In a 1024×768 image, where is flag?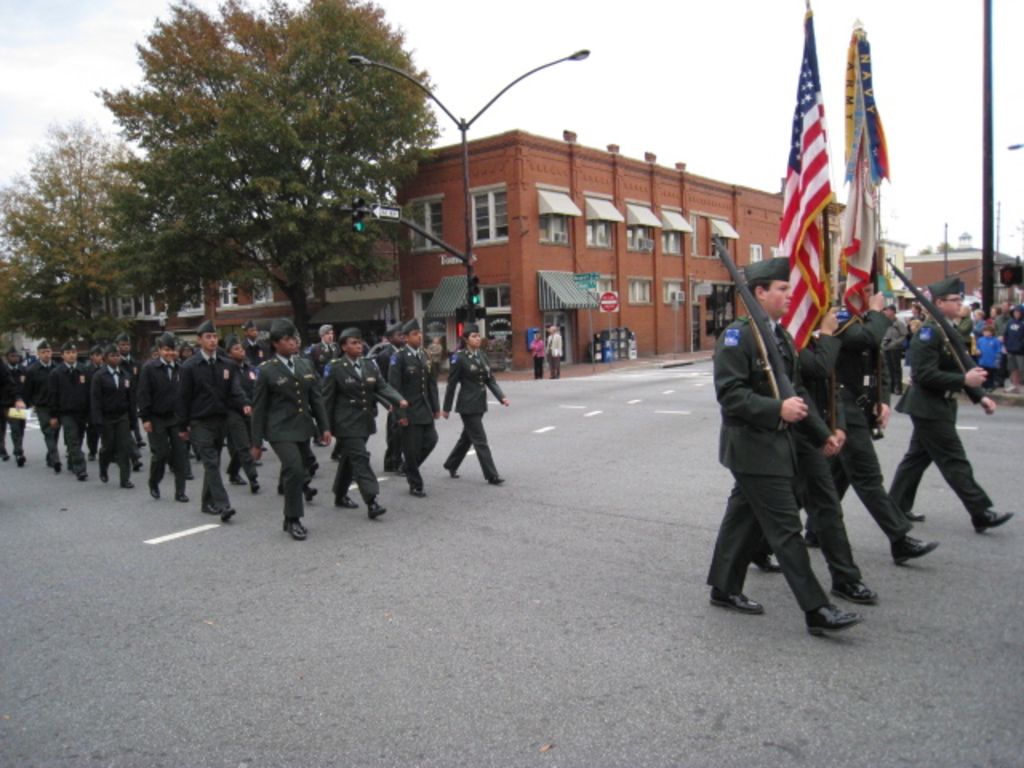
(749,10,899,368).
